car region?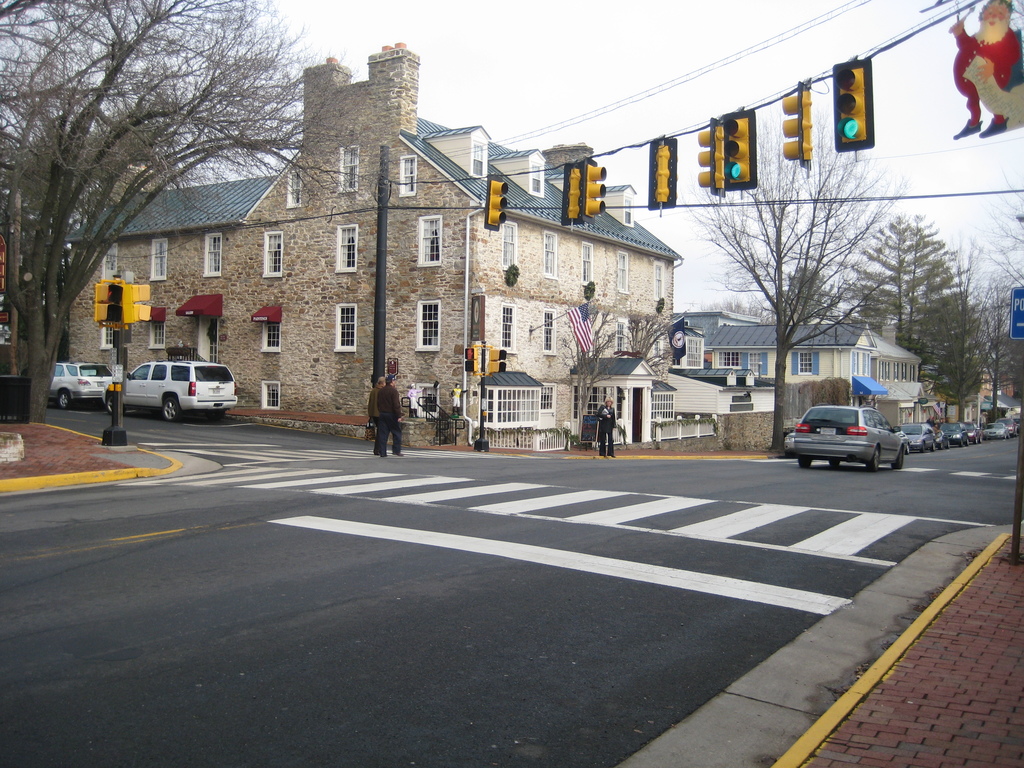
x1=103 y1=361 x2=244 y2=424
